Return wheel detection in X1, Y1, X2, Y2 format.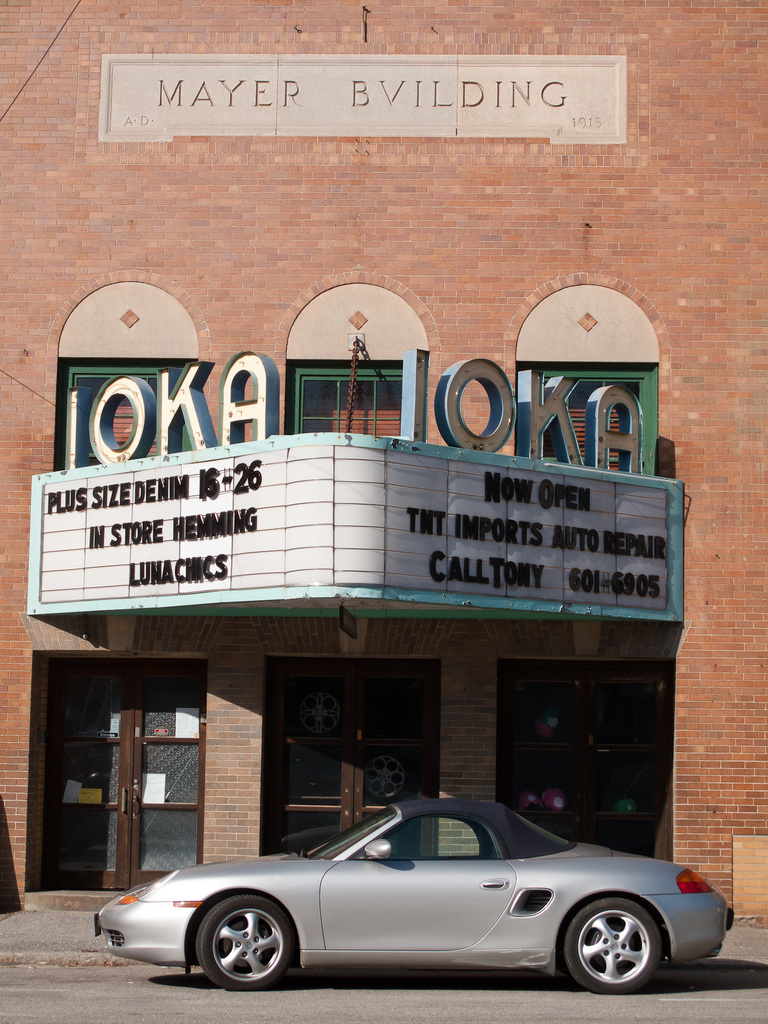
188, 909, 294, 989.
